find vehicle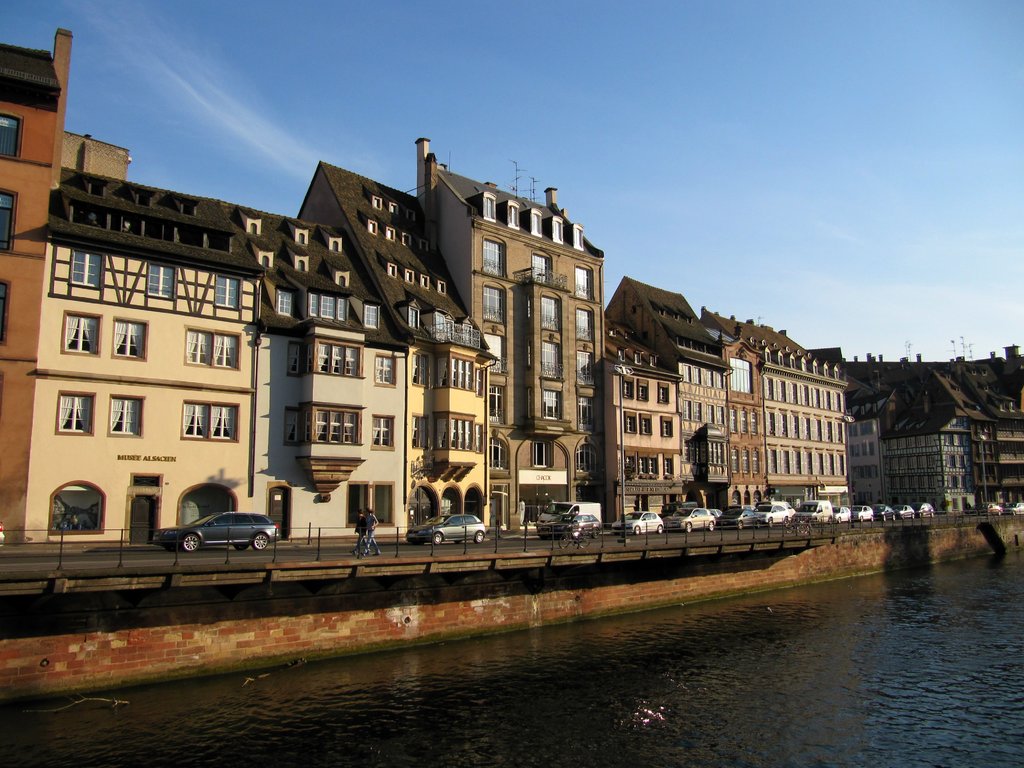
left=535, top=515, right=605, bottom=540
